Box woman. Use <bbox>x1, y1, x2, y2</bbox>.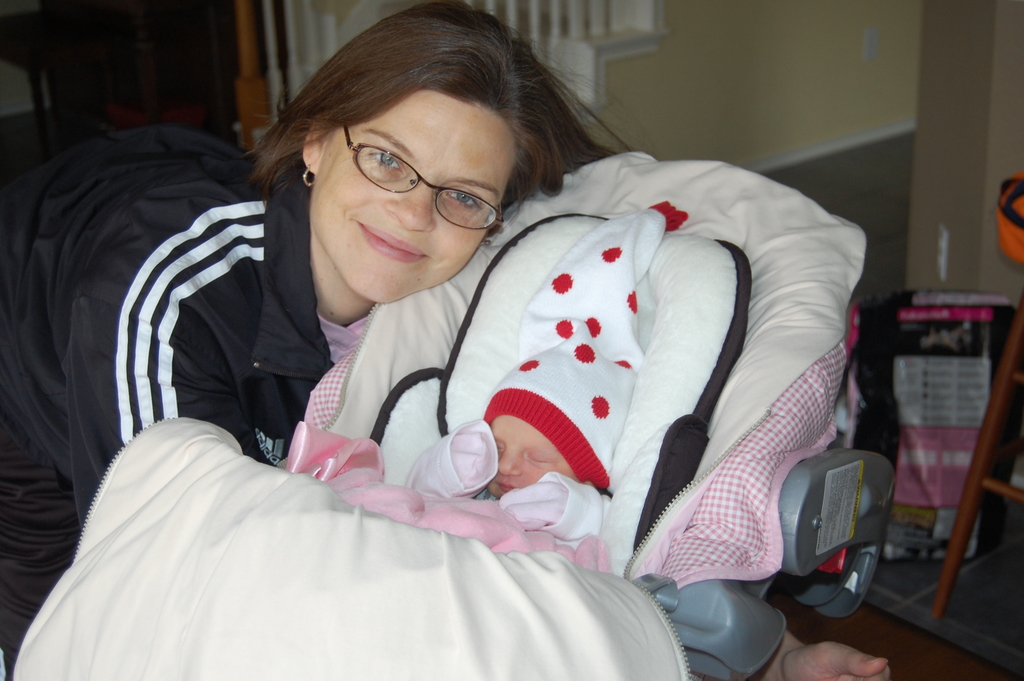
<bbox>0, 5, 887, 680</bbox>.
